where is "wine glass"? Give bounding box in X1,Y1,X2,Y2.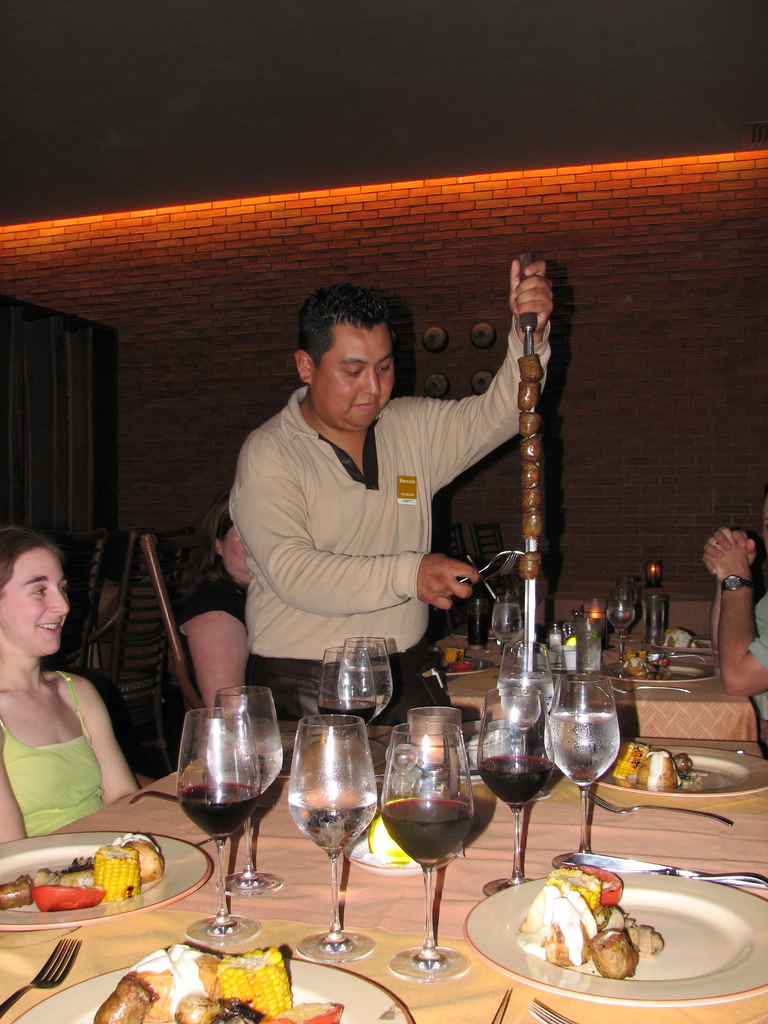
545,669,620,869.
